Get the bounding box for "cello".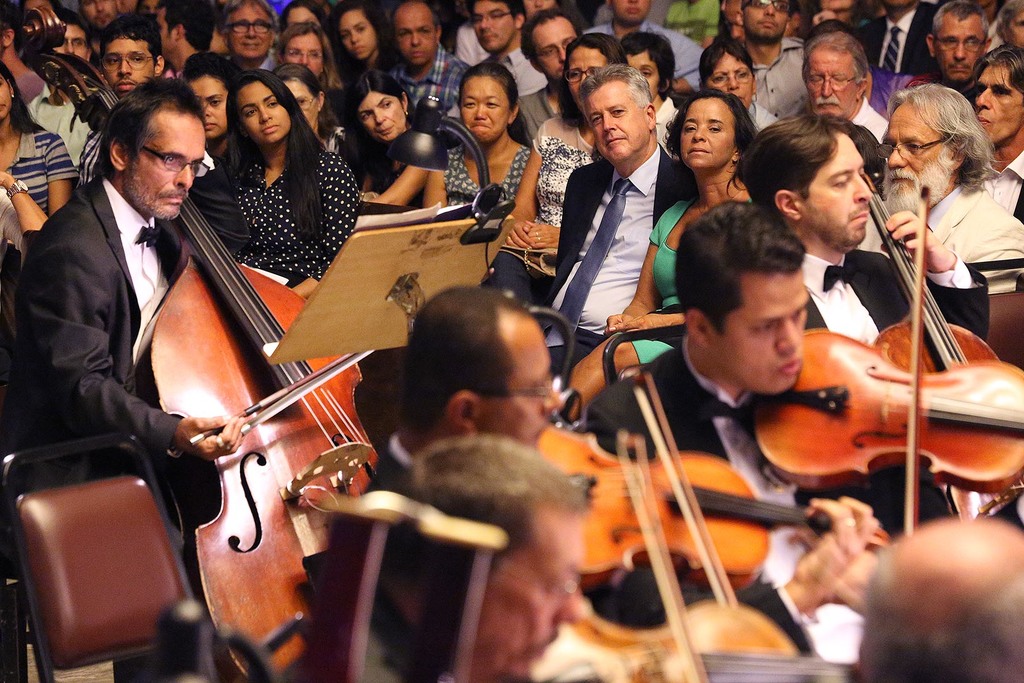
(536,425,855,682).
